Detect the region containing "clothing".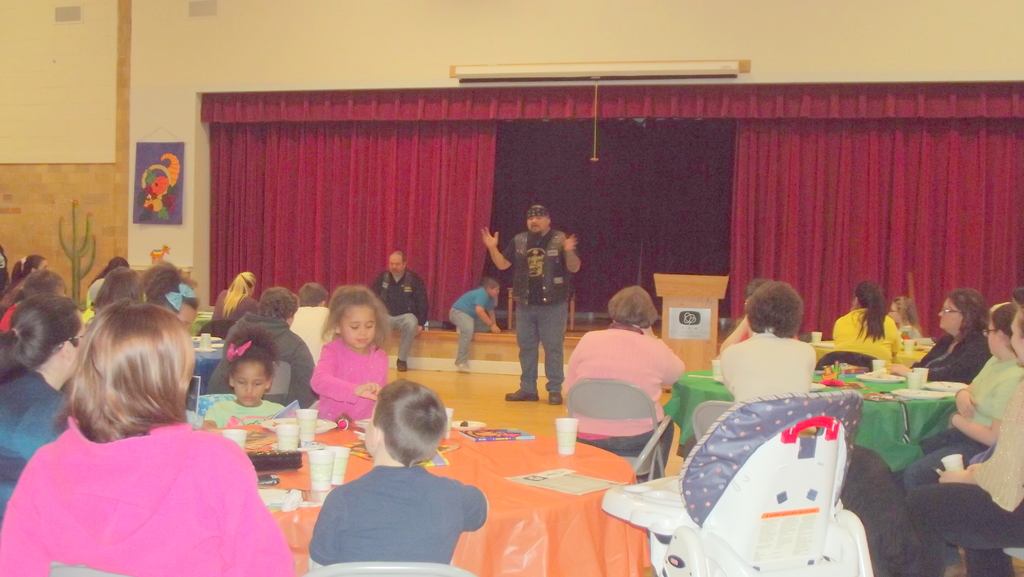
bbox=[311, 337, 390, 424].
